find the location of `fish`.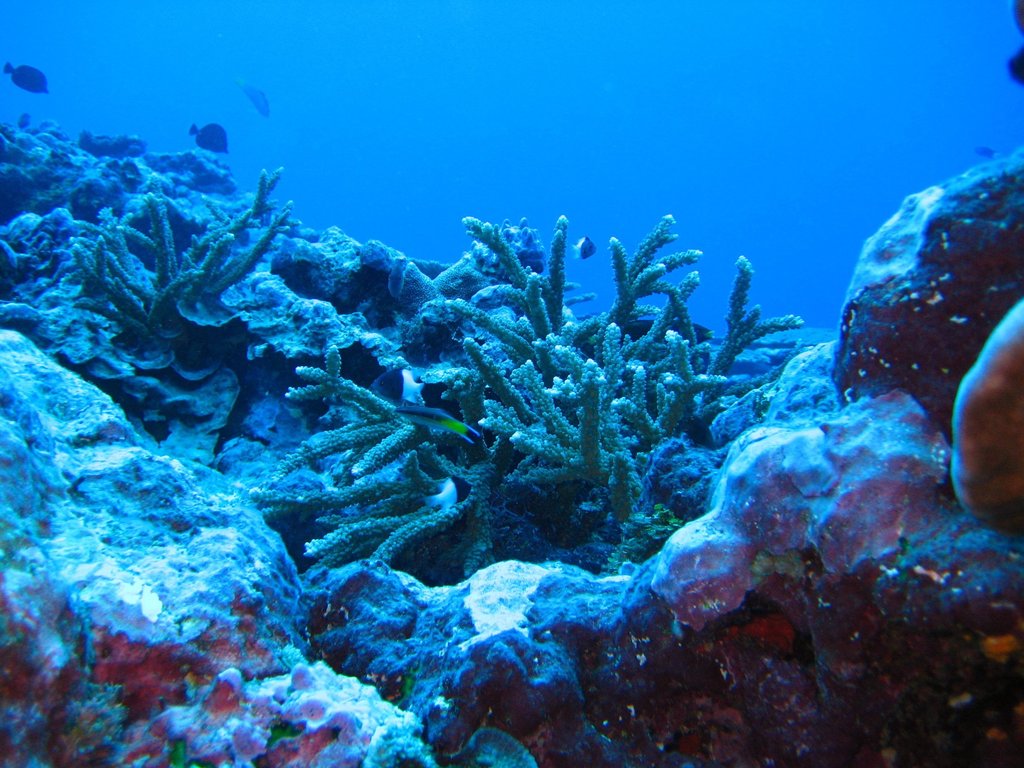
Location: box(620, 317, 716, 344).
